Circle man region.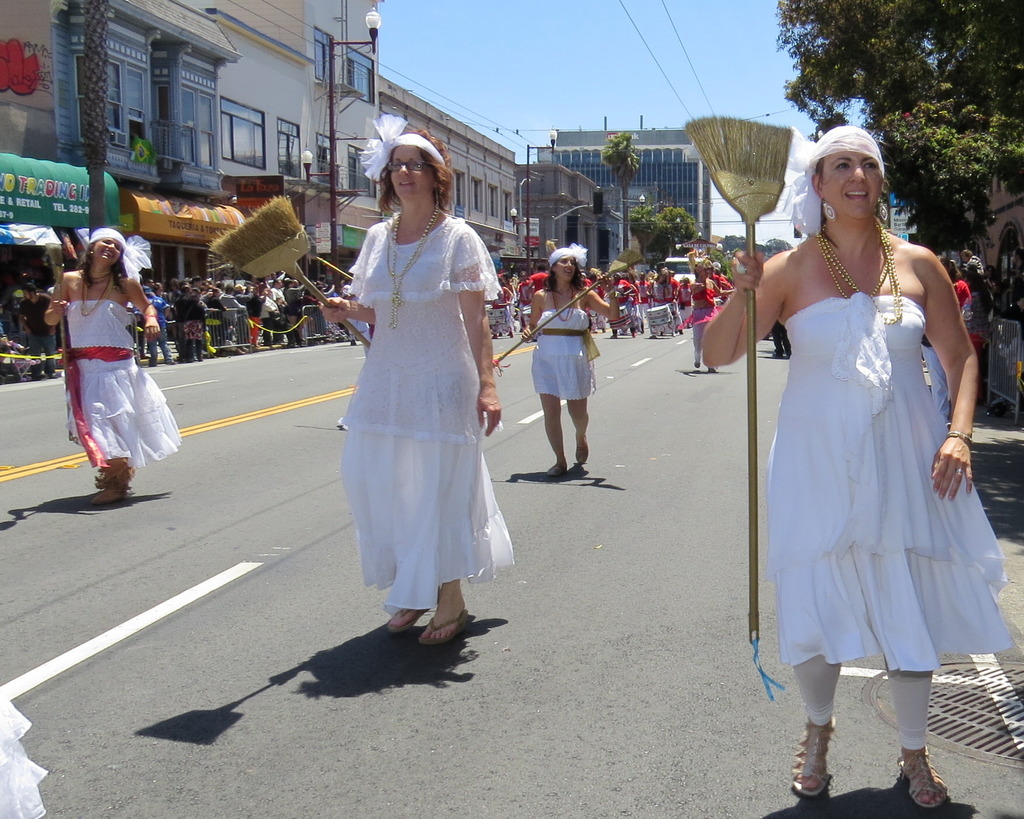
Region: 1012:245:1023:309.
